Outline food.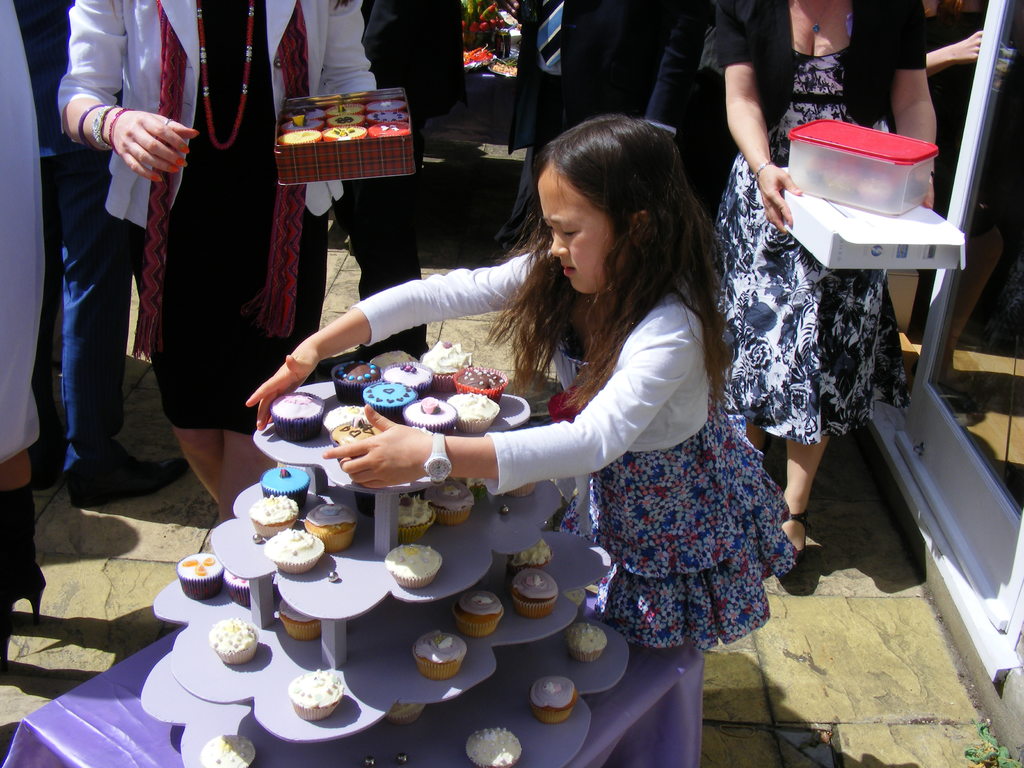
Outline: rect(566, 623, 609, 661).
